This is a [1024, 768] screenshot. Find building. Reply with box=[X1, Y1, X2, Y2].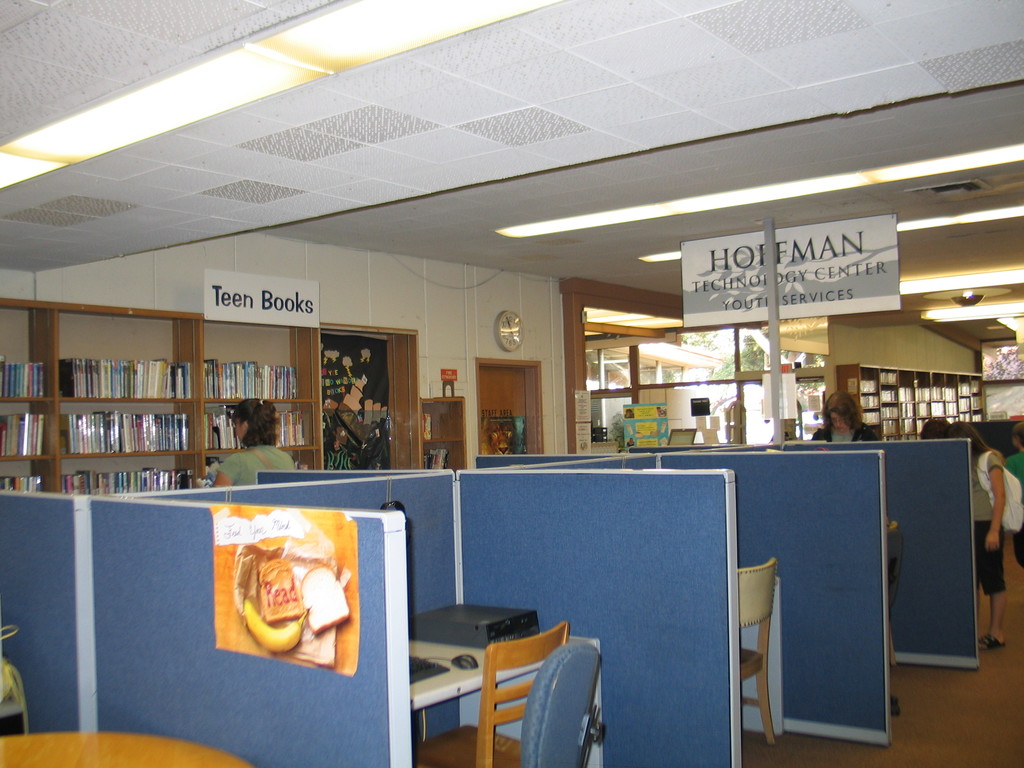
box=[3, 2, 1023, 764].
